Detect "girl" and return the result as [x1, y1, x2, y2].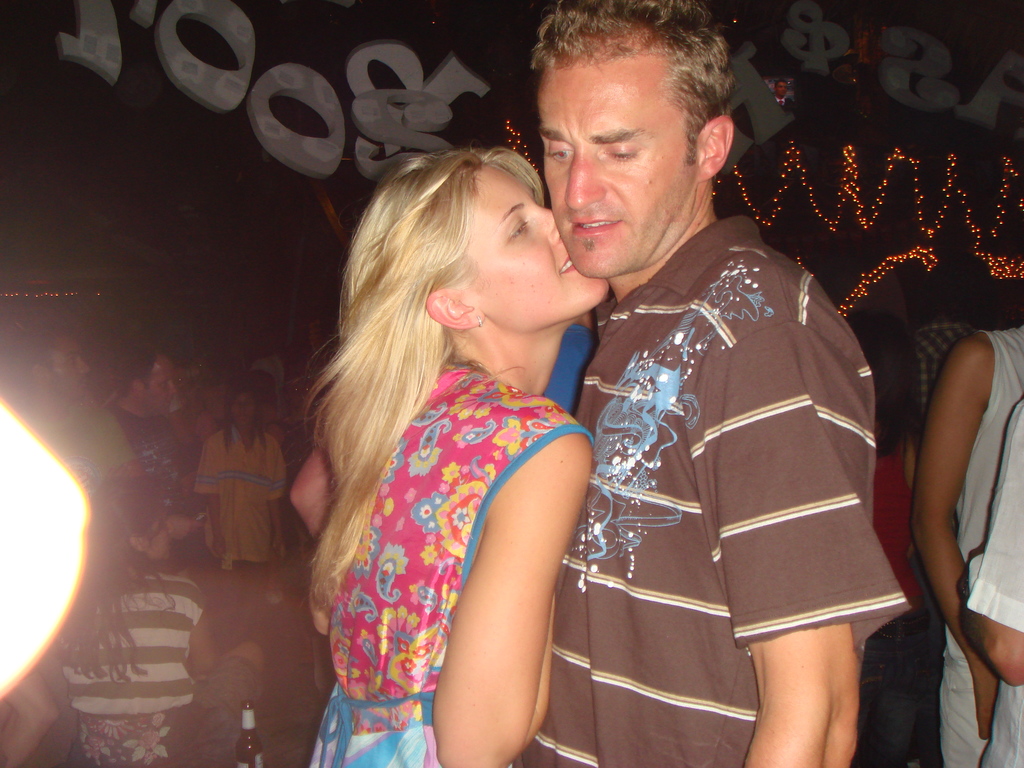
[193, 380, 290, 569].
